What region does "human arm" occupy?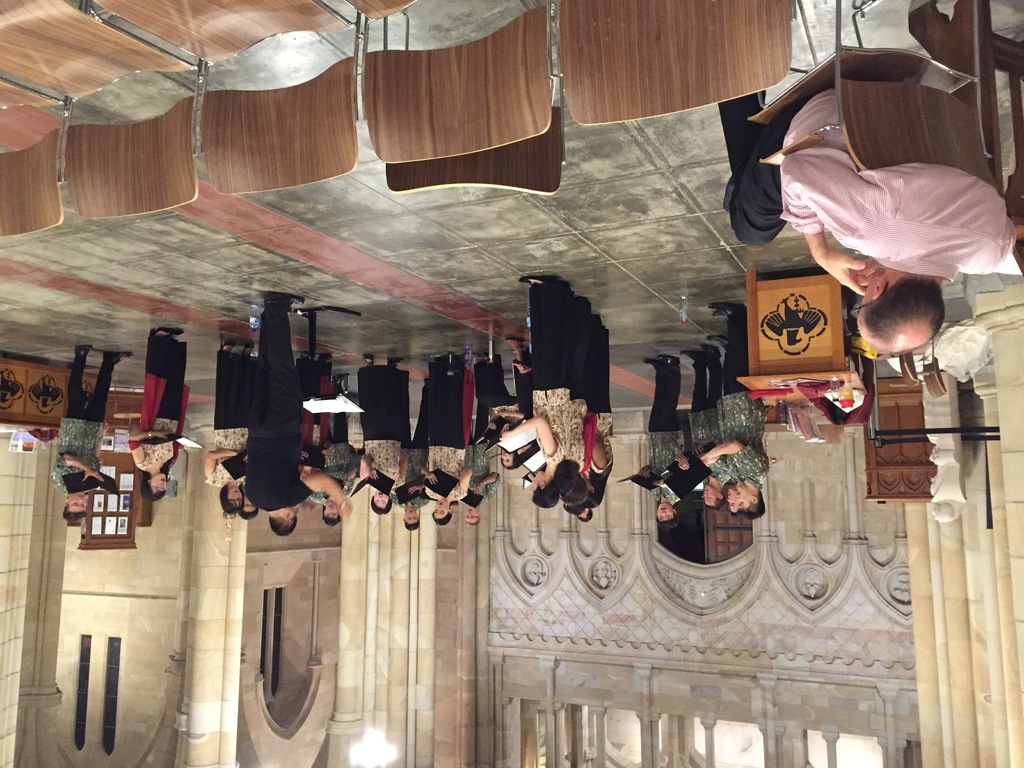
<bbox>701, 454, 728, 470</bbox>.
